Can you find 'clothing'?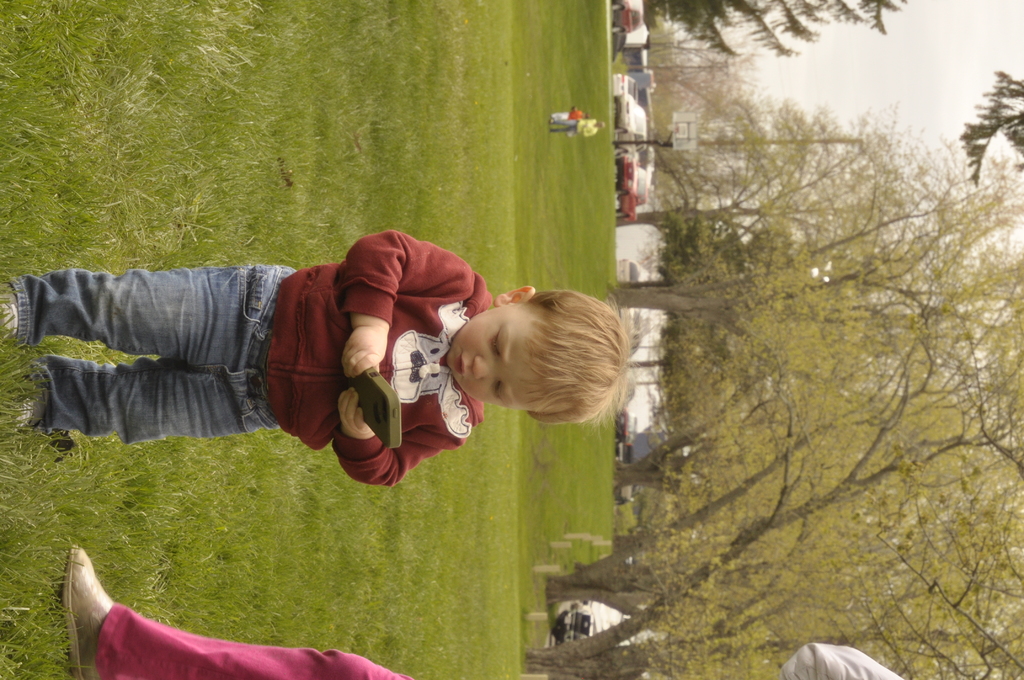
Yes, bounding box: {"x1": 550, "y1": 118, "x2": 598, "y2": 138}.
